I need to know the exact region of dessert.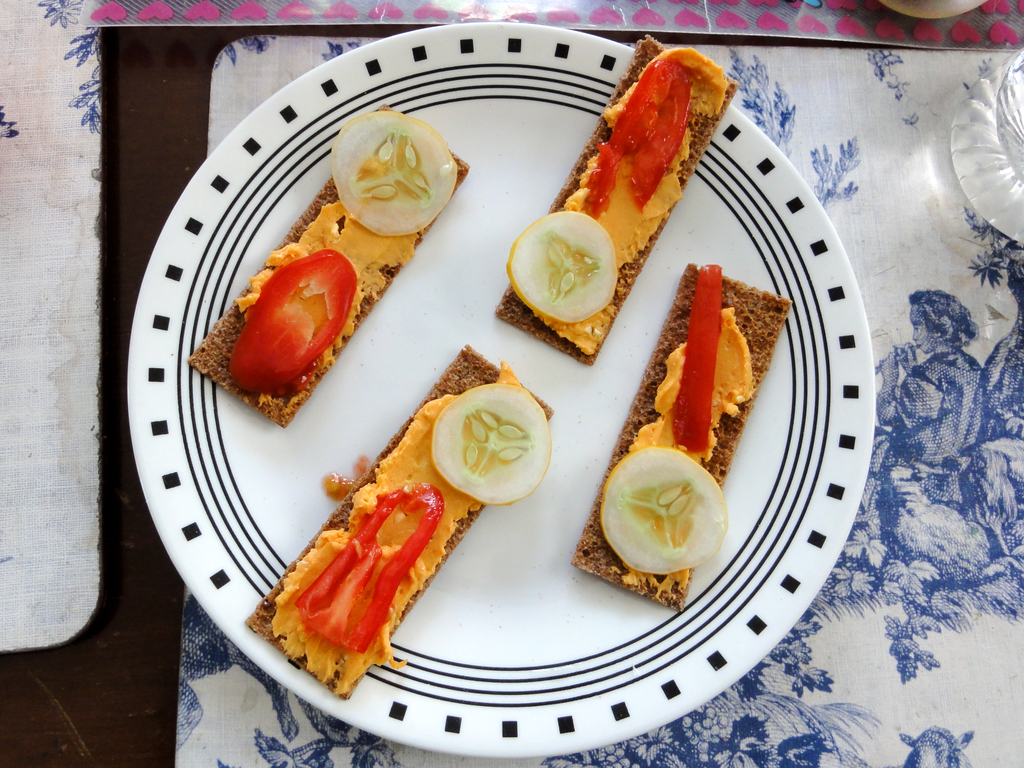
Region: x1=193, y1=100, x2=469, y2=425.
